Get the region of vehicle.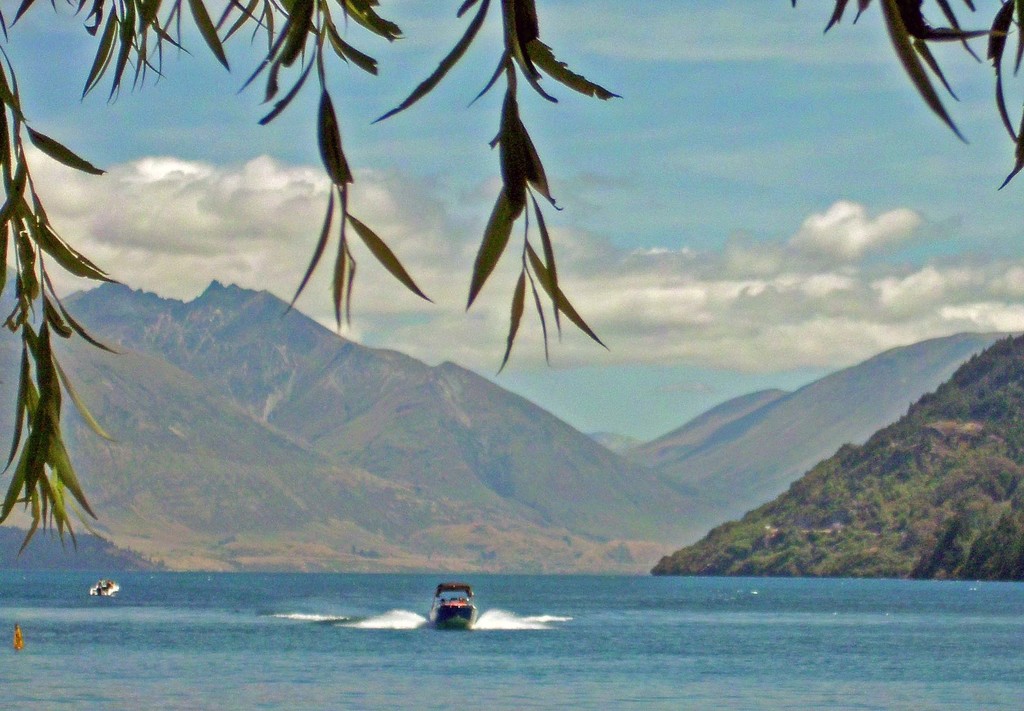
bbox(431, 580, 472, 623).
